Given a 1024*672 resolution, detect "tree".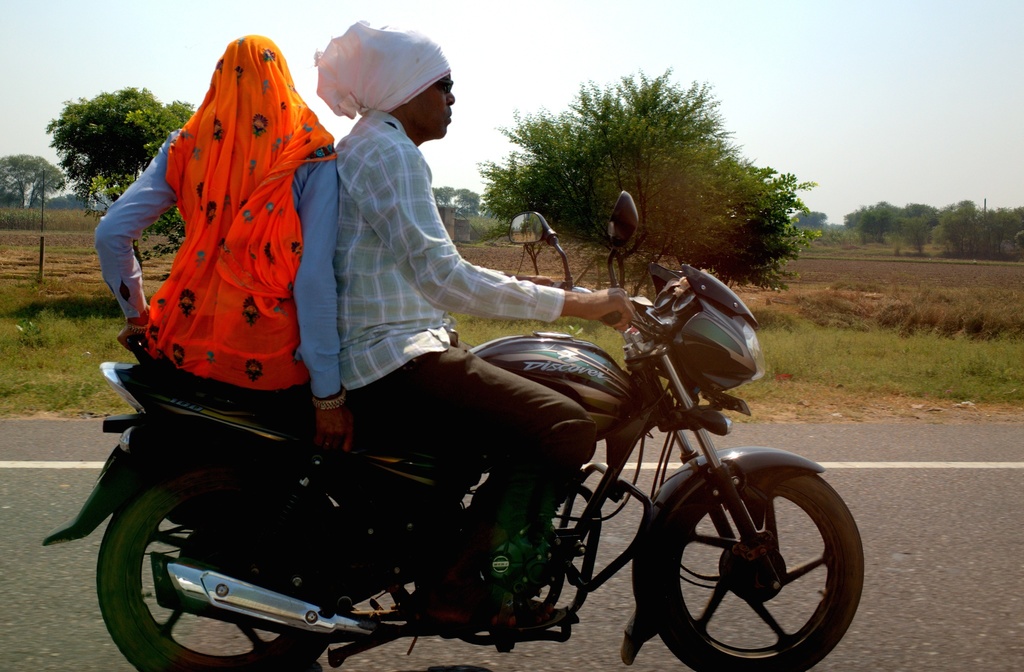
428 186 481 215.
